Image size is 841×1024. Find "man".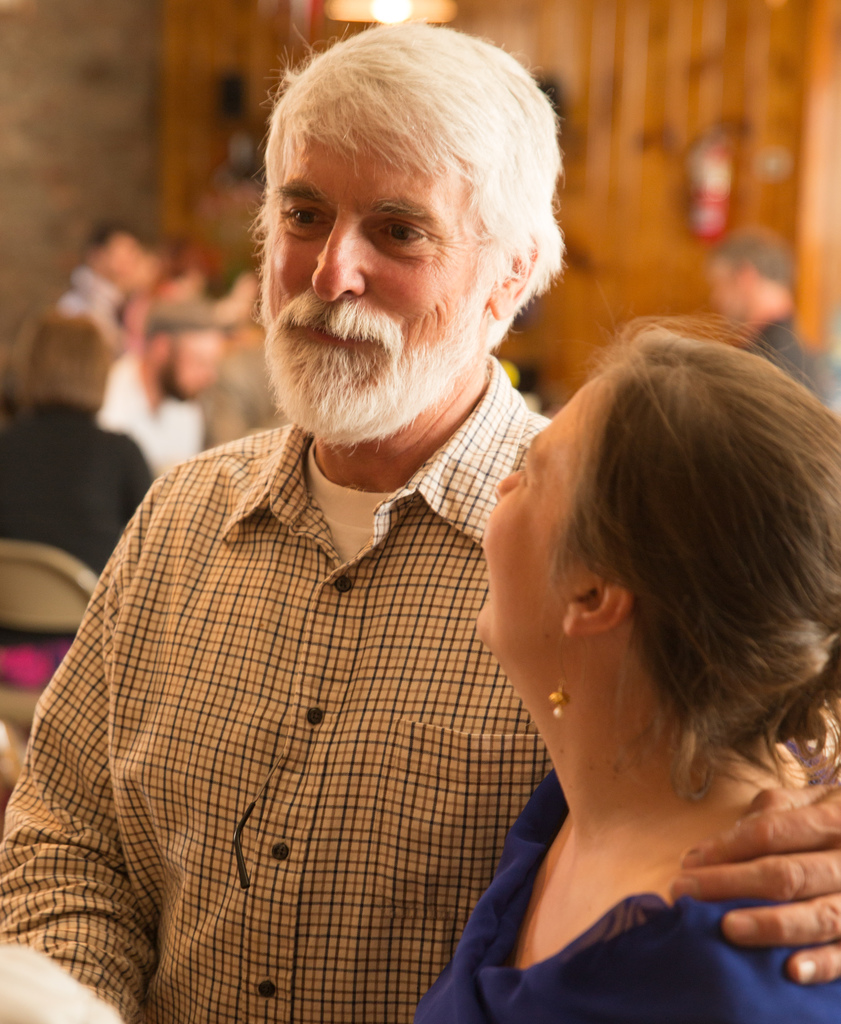
bbox=[96, 294, 231, 485].
